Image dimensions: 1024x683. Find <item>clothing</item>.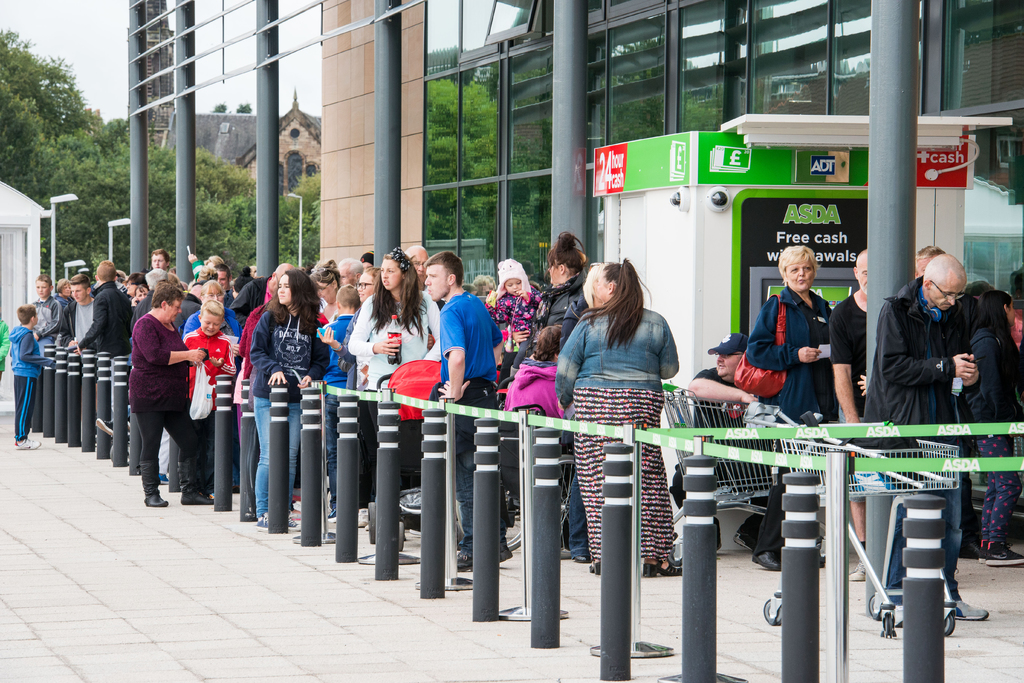
x1=821 y1=283 x2=879 y2=421.
